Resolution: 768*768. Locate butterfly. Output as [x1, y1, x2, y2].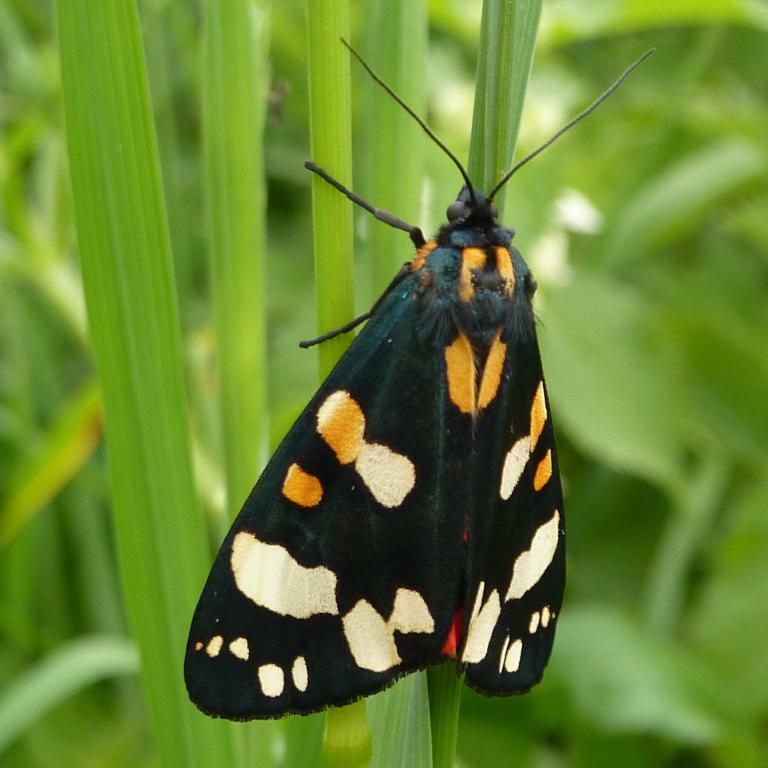
[164, 5, 629, 732].
